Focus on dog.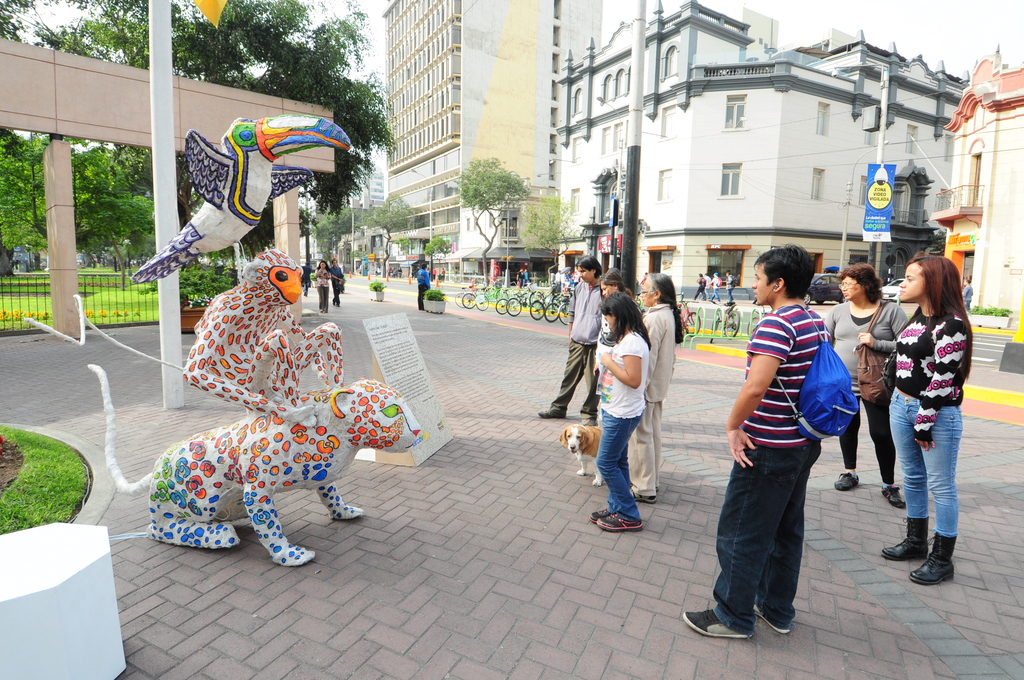
Focused at box(557, 424, 609, 484).
